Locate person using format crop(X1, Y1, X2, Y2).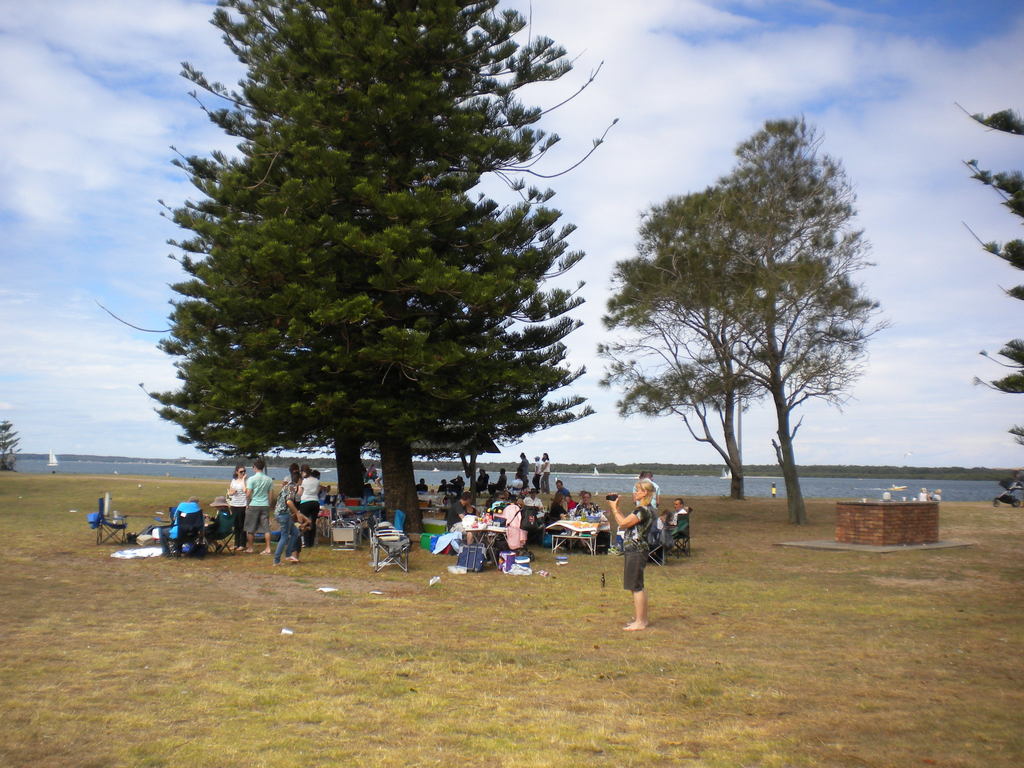
crop(299, 471, 320, 538).
